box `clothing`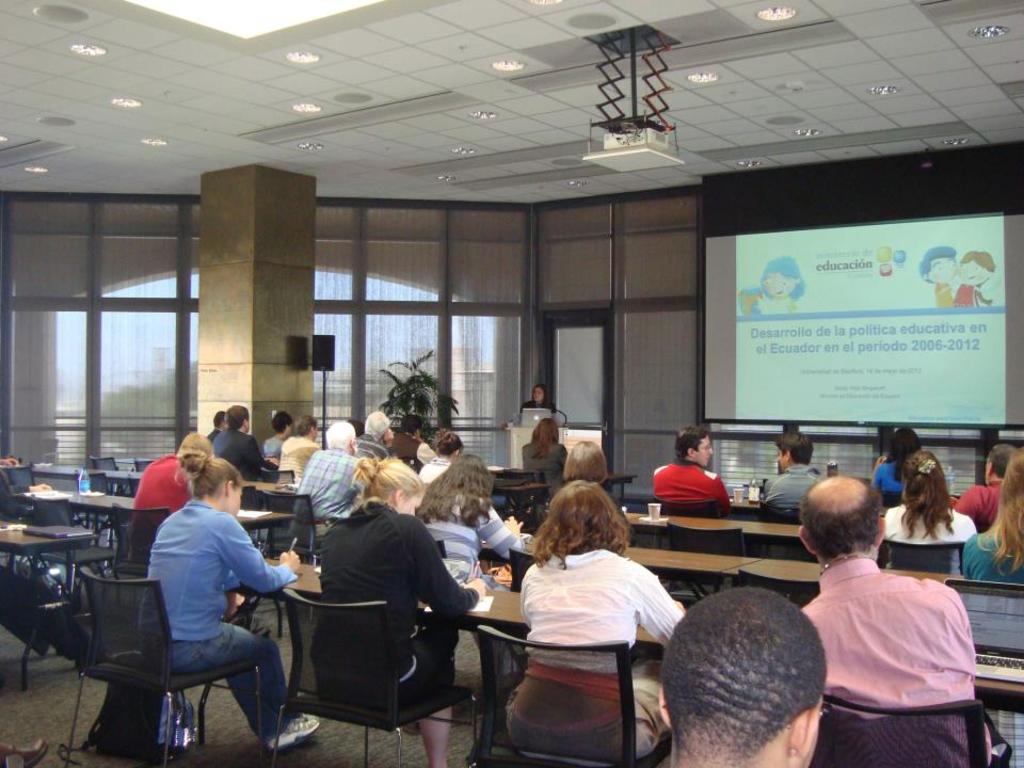
box(140, 498, 297, 742)
